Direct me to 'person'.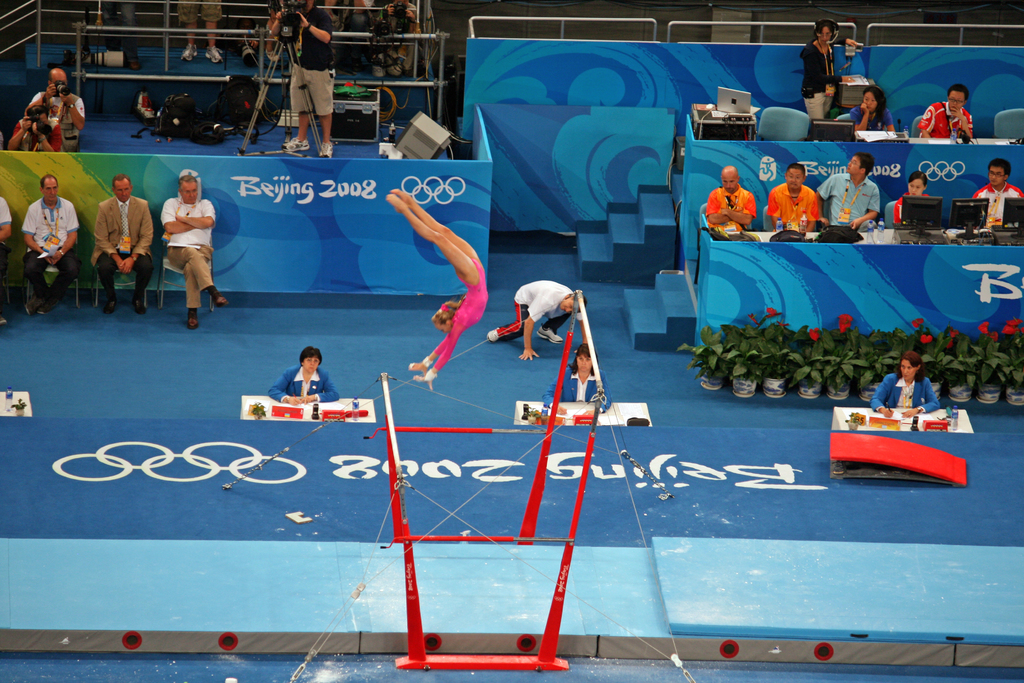
Direction: l=22, t=175, r=84, b=317.
